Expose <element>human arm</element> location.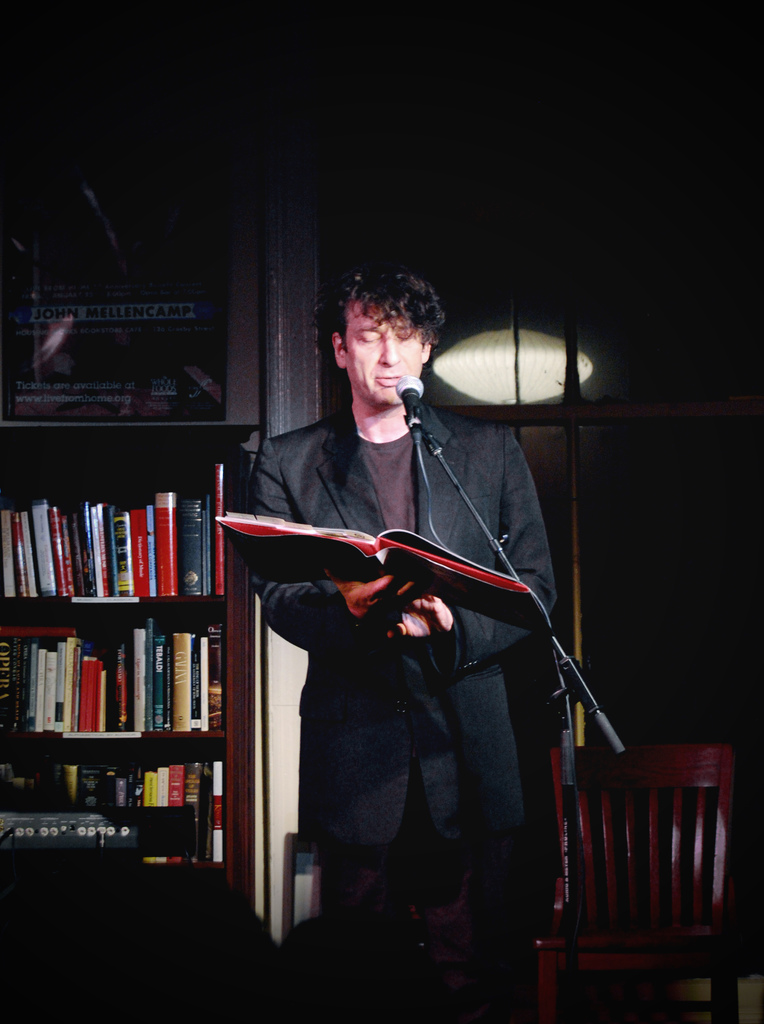
Exposed at region(240, 436, 418, 639).
